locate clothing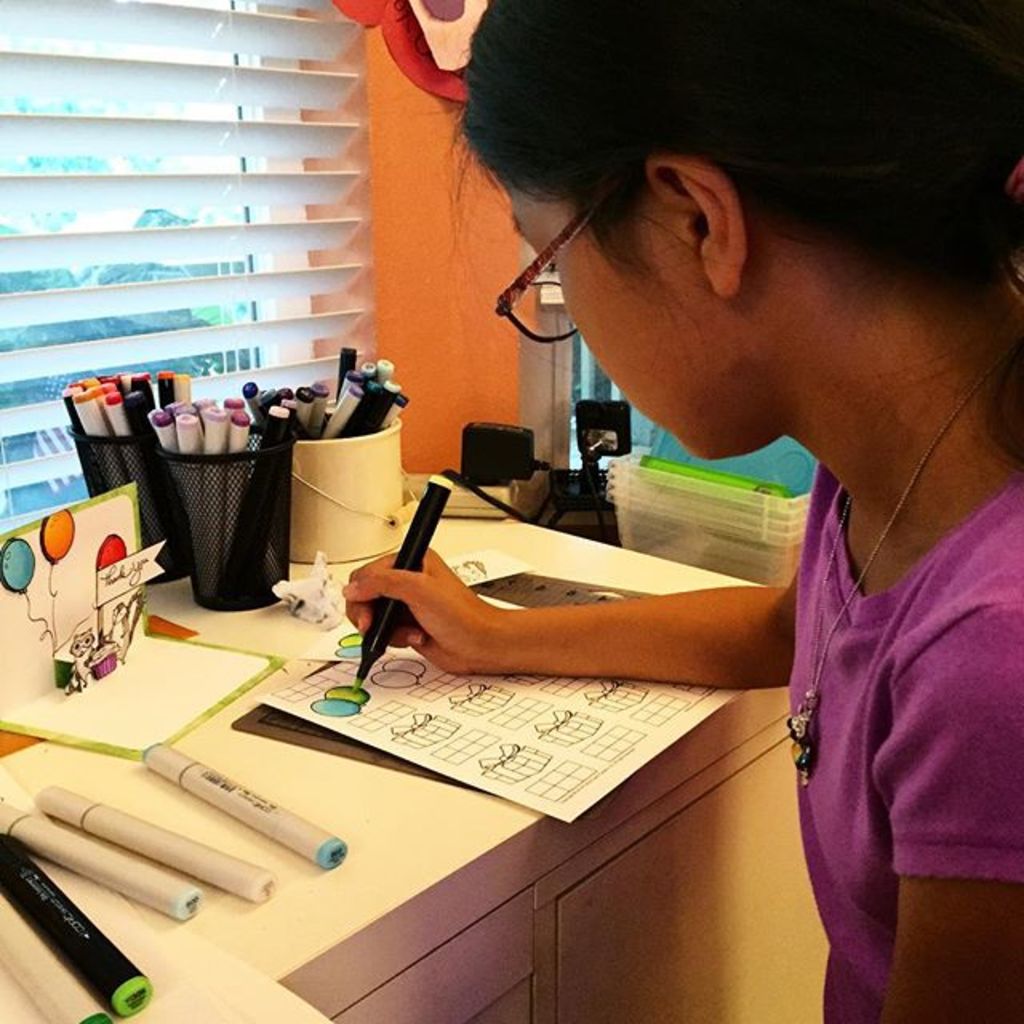
region(750, 246, 1008, 1014)
